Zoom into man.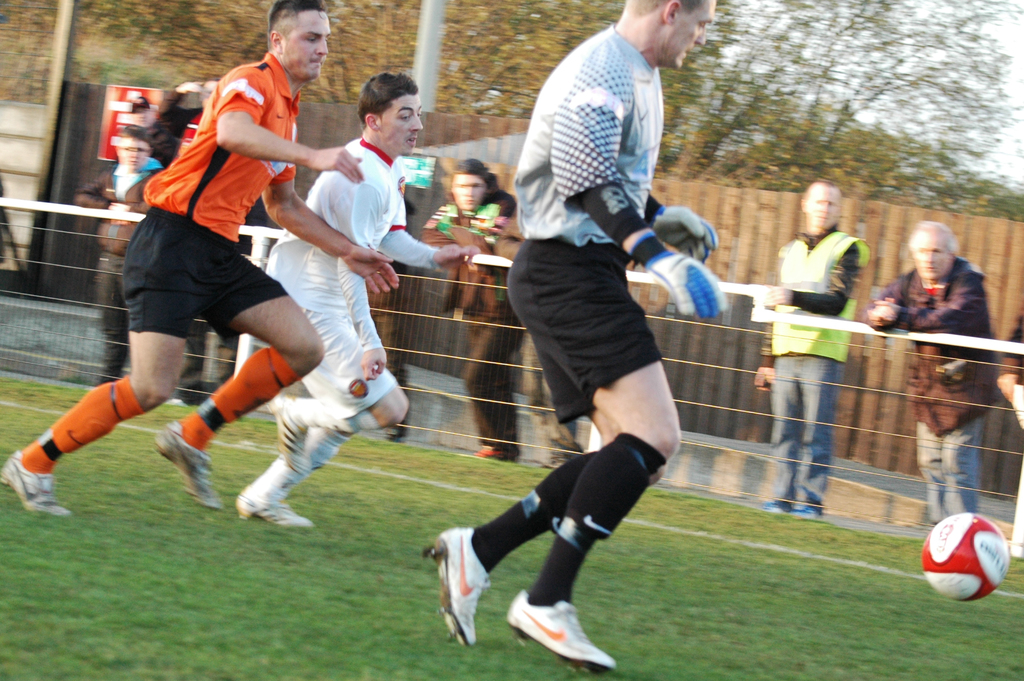
Zoom target: (867, 222, 998, 520).
